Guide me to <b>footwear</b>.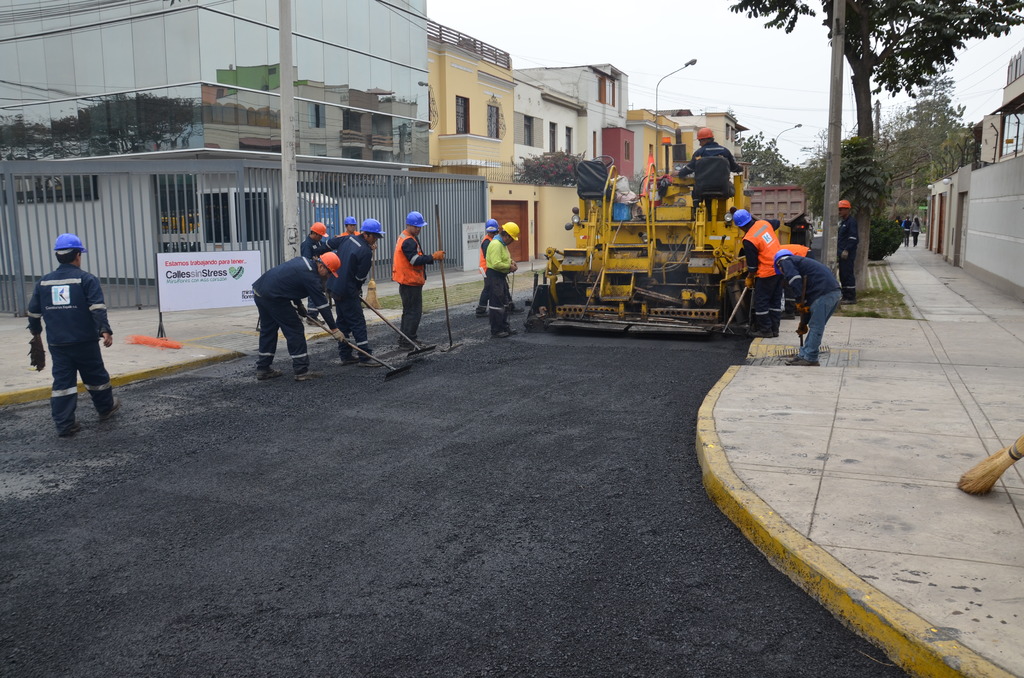
Guidance: {"left": 60, "top": 426, "right": 84, "bottom": 437}.
